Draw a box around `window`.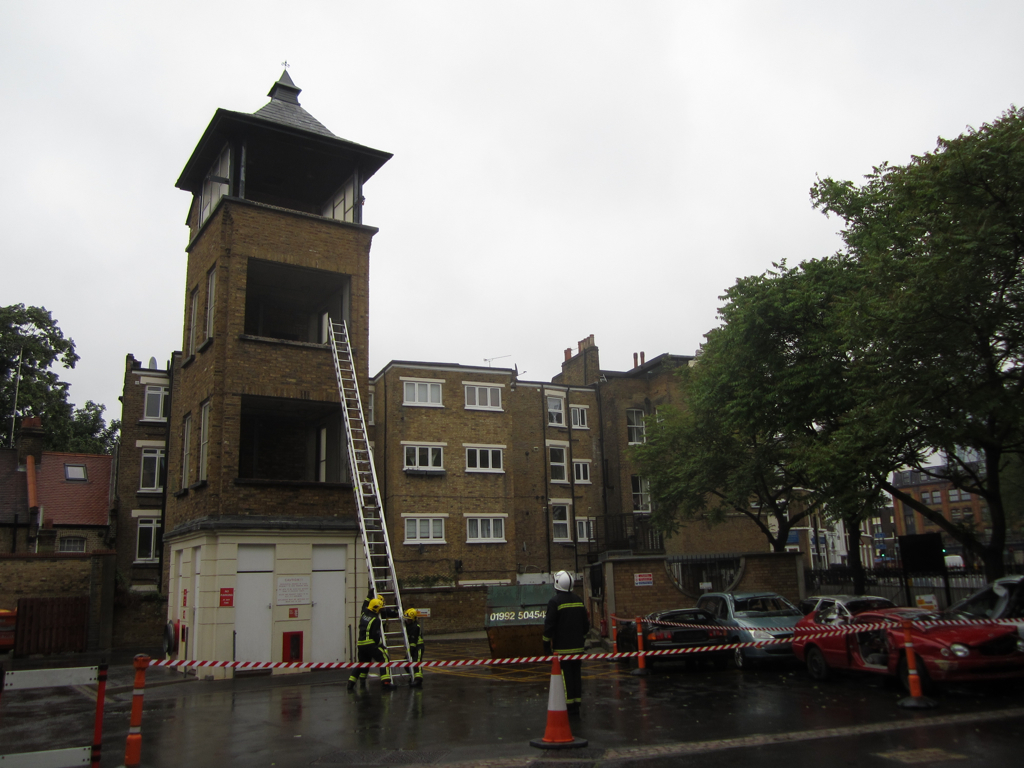
61, 453, 98, 488.
